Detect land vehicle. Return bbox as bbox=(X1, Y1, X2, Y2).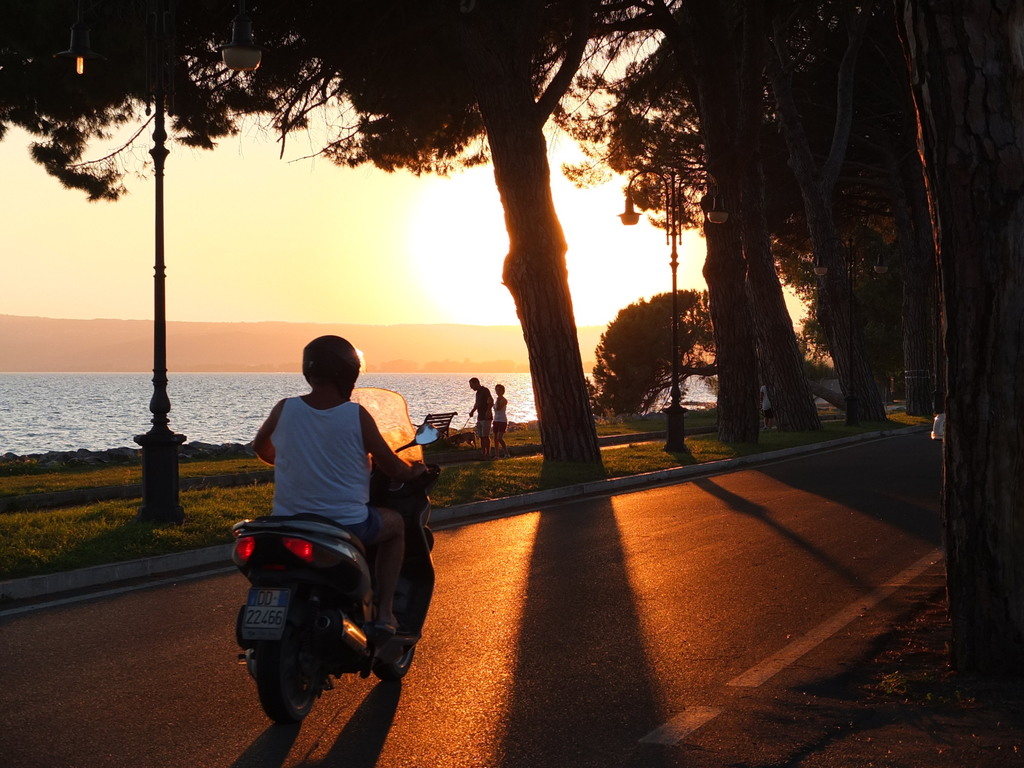
bbox=(216, 426, 442, 735).
